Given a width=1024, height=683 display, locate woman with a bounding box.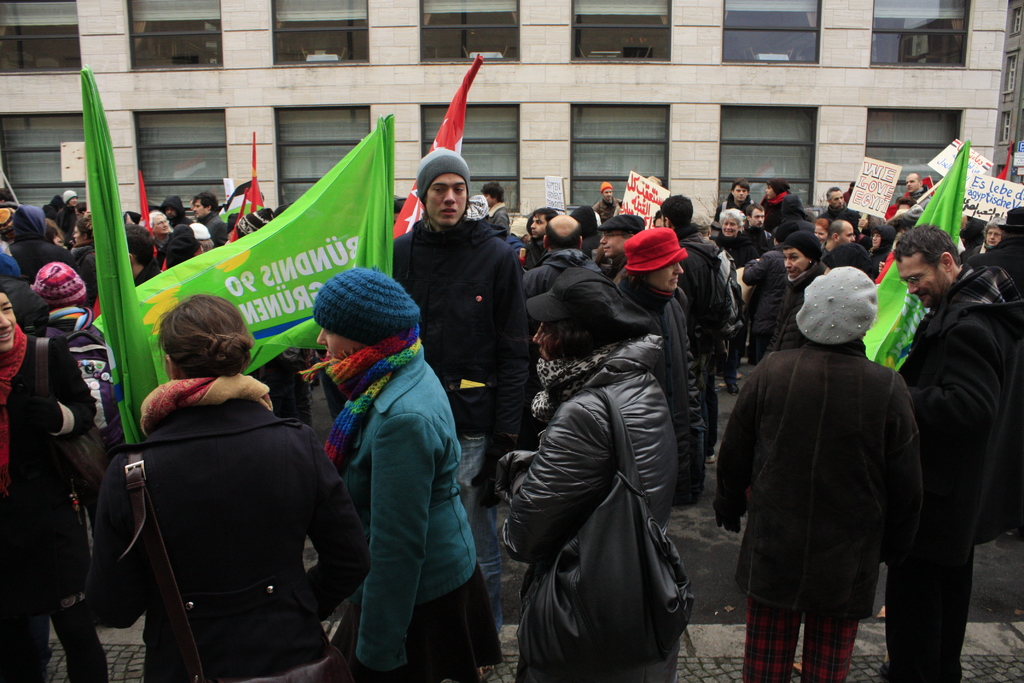
Located: BBox(311, 270, 505, 682).
